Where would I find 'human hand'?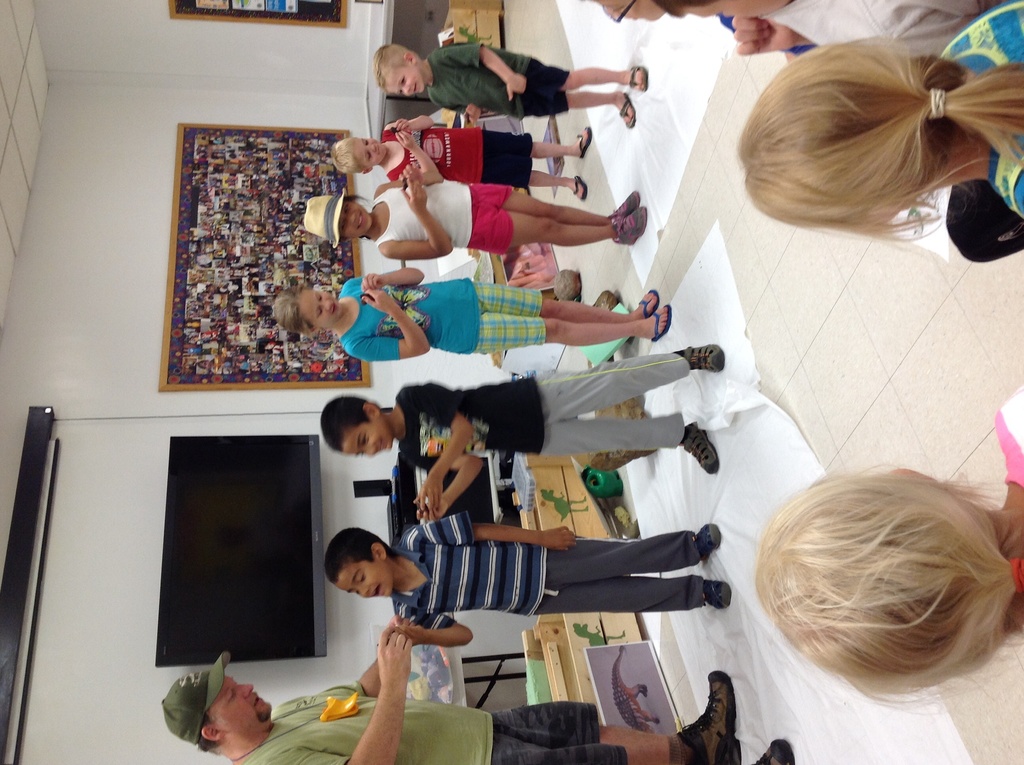
At select_region(395, 626, 425, 646).
